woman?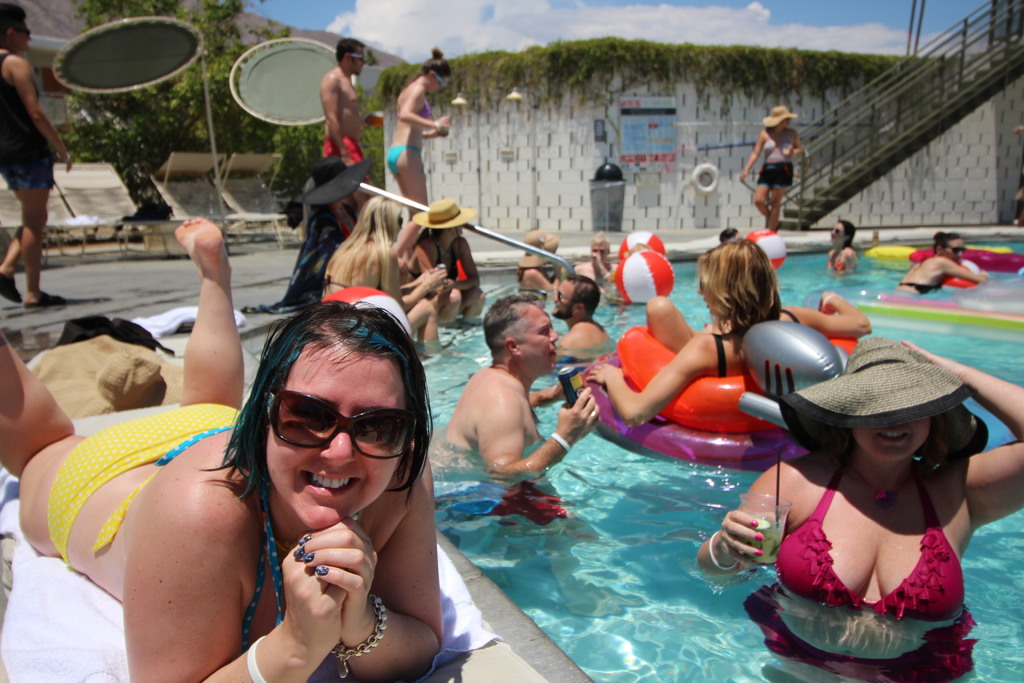
827,220,861,276
